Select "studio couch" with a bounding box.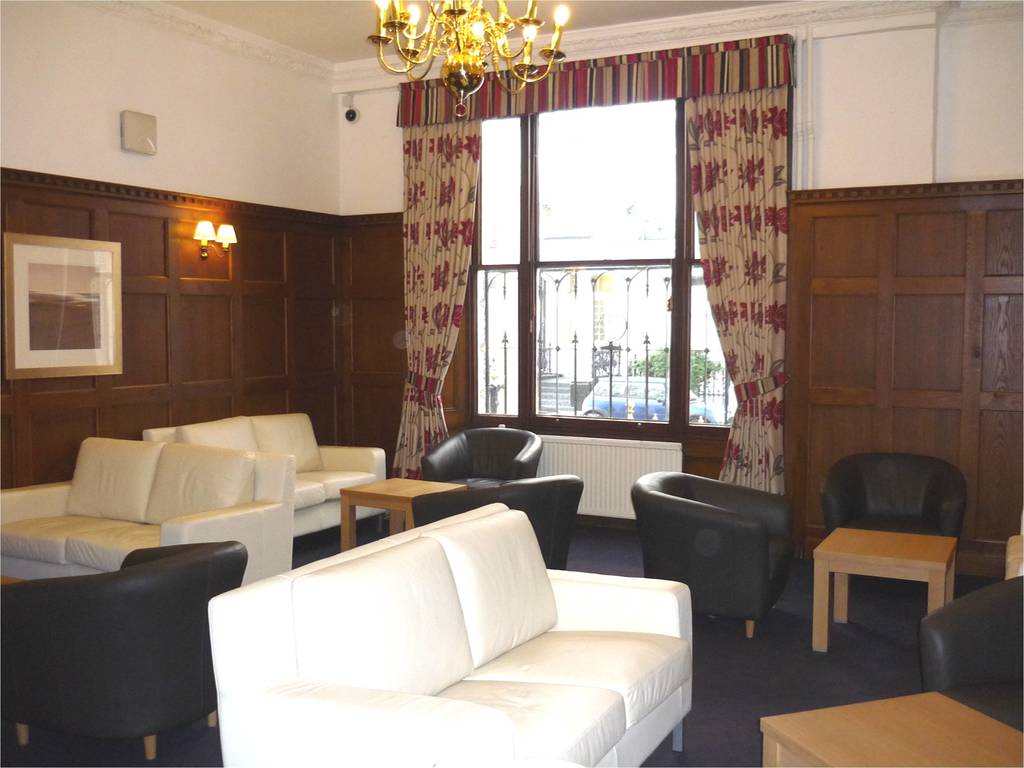
<region>209, 503, 698, 767</region>.
